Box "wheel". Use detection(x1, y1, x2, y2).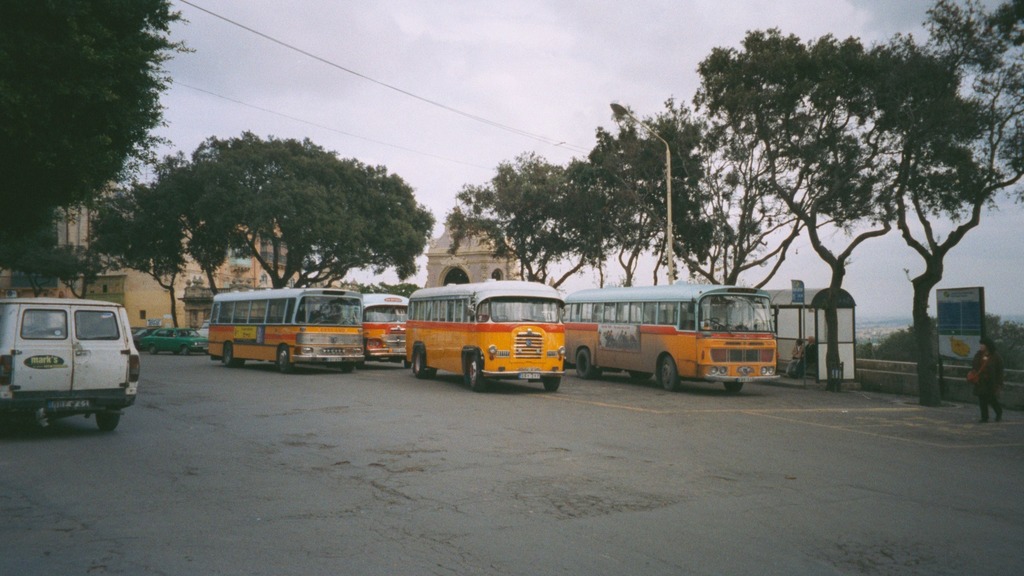
detection(0, 405, 29, 438).
